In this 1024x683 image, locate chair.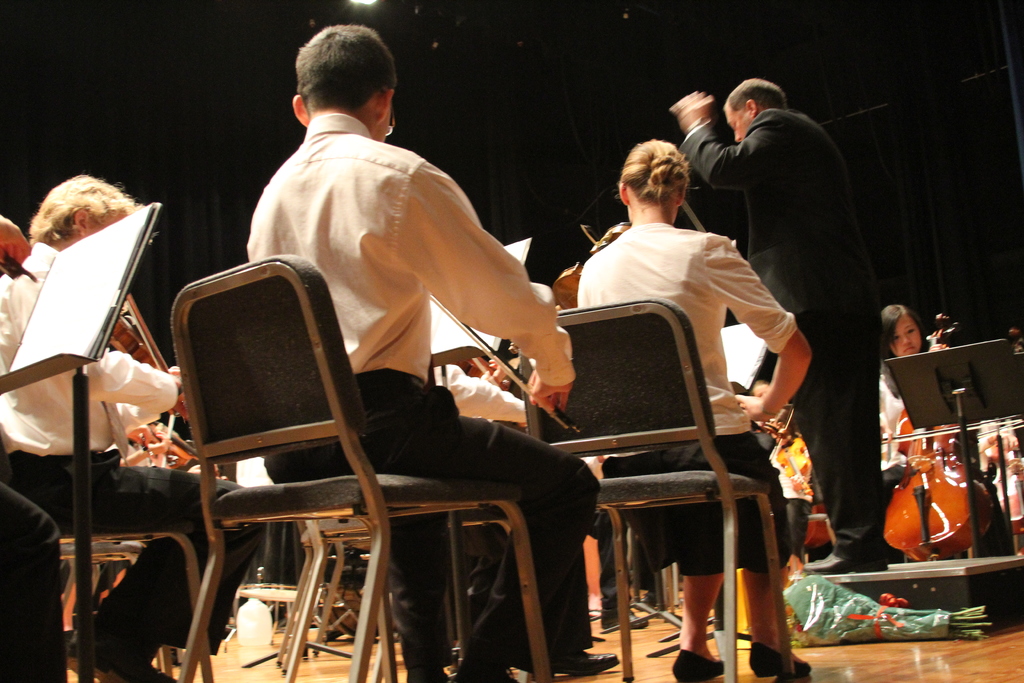
Bounding box: detection(278, 523, 355, 679).
